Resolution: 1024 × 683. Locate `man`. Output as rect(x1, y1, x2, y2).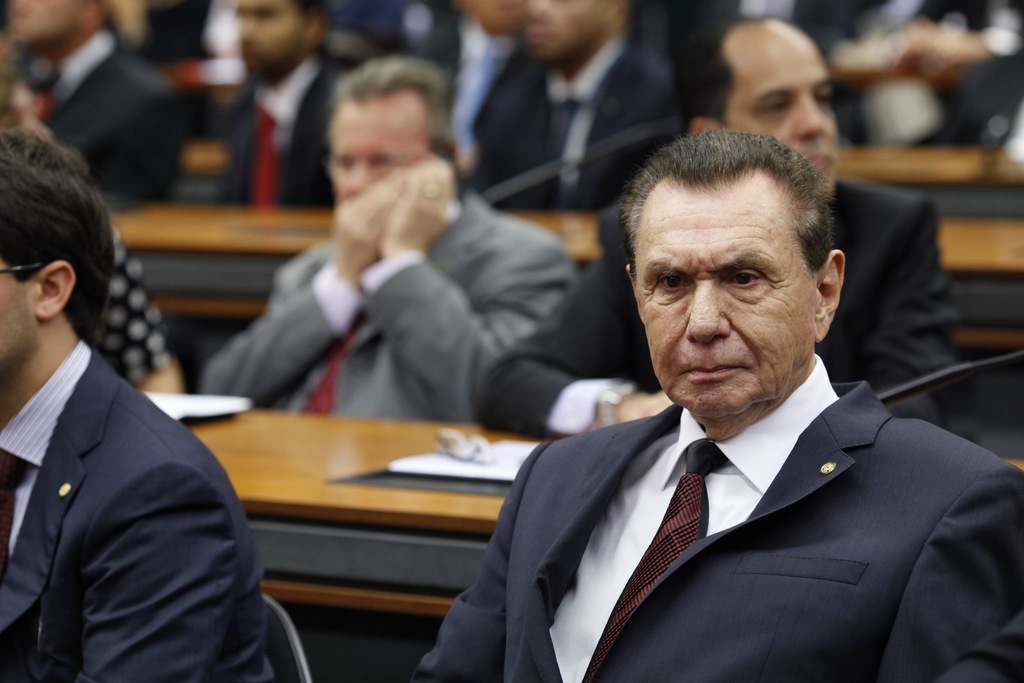
rect(0, 0, 194, 199).
